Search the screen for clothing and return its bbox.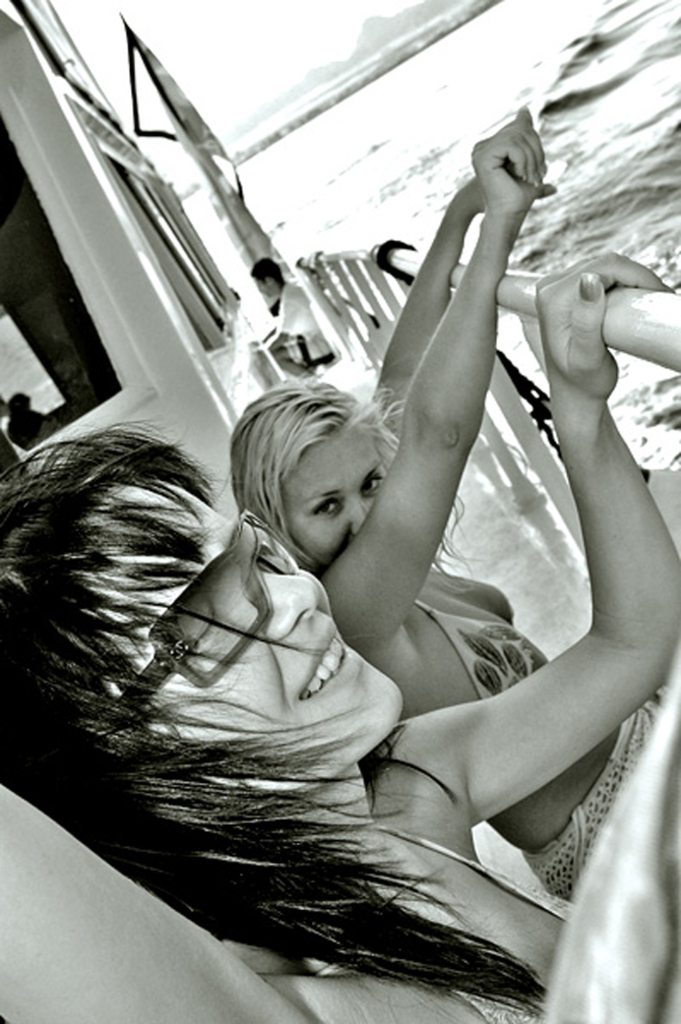
Found: locate(411, 573, 538, 675).
